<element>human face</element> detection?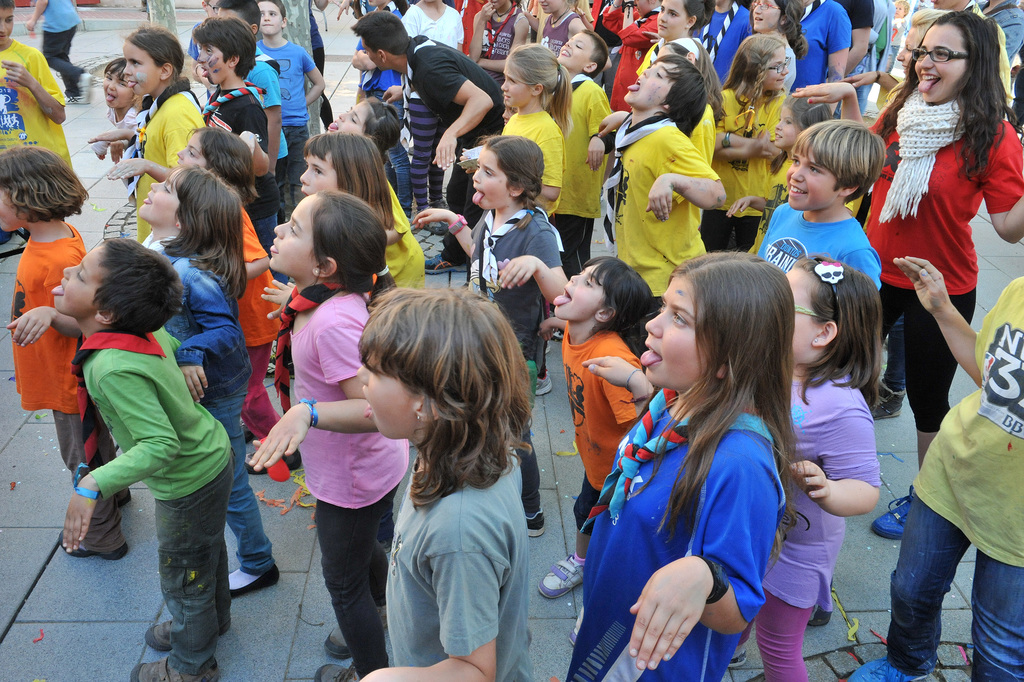
{"left": 358, "top": 37, "right": 381, "bottom": 71}
